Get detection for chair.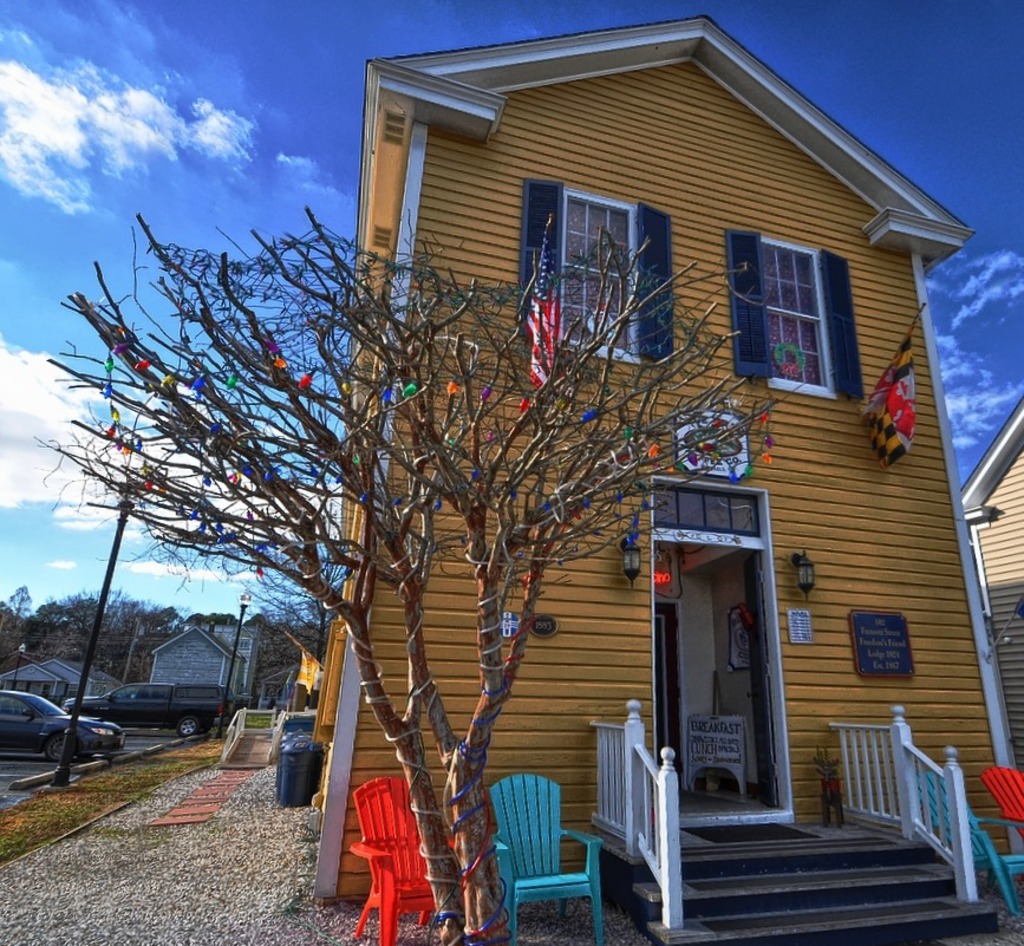
Detection: Rect(484, 765, 591, 932).
